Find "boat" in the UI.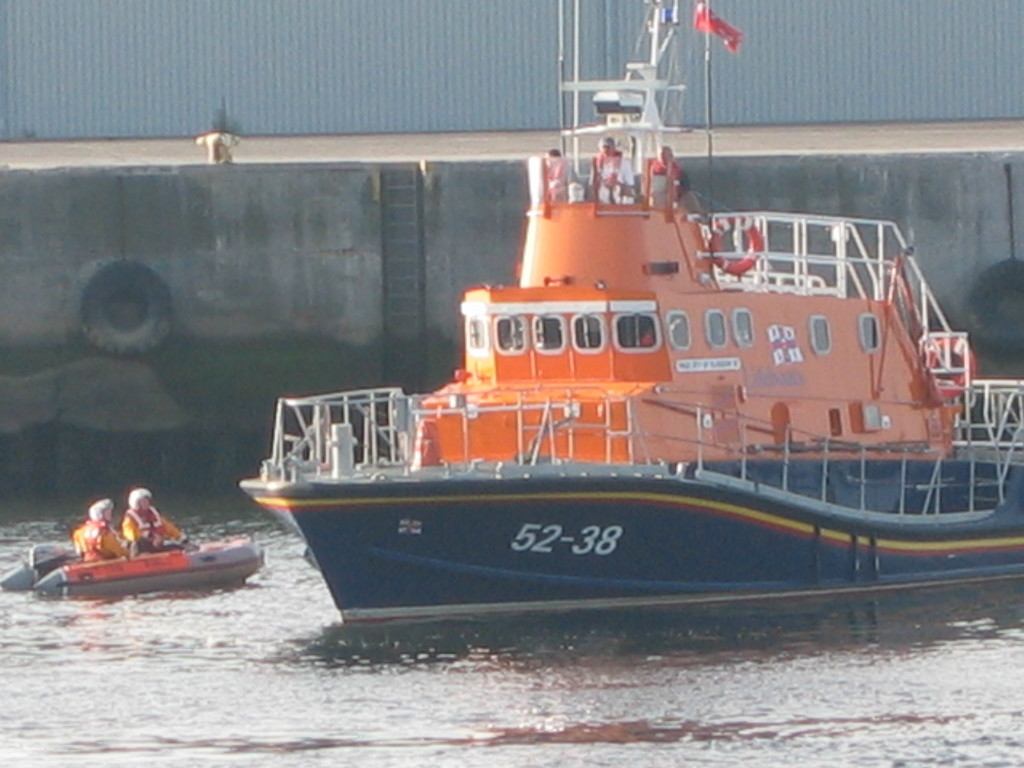
UI element at region(1, 539, 265, 596).
